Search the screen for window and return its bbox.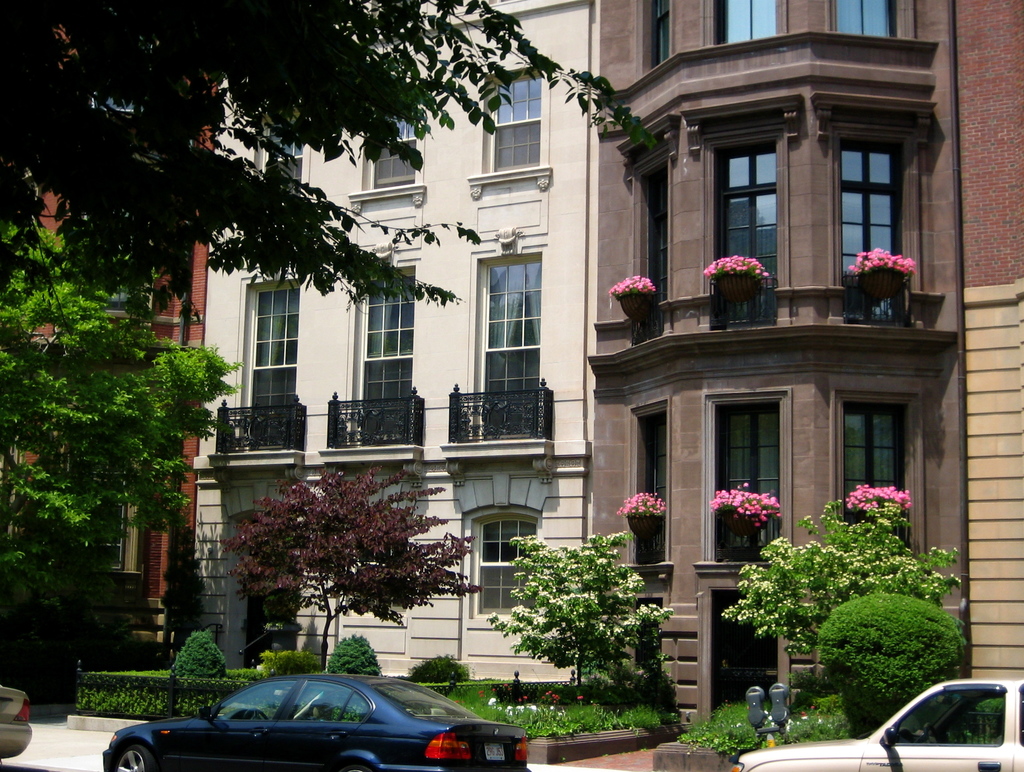
Found: crop(833, 0, 897, 42).
